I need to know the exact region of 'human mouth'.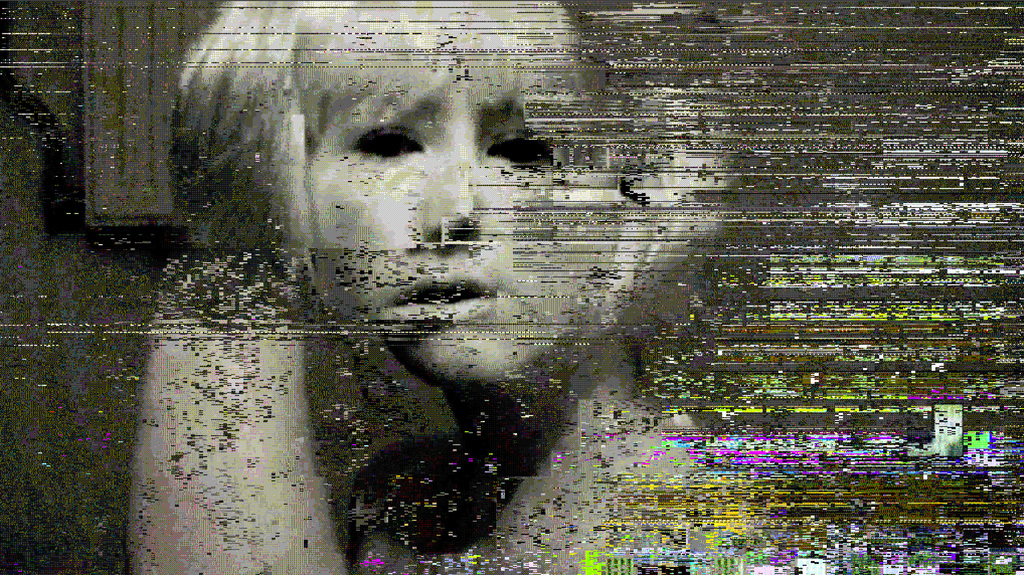
Region: 390:265:506:322.
